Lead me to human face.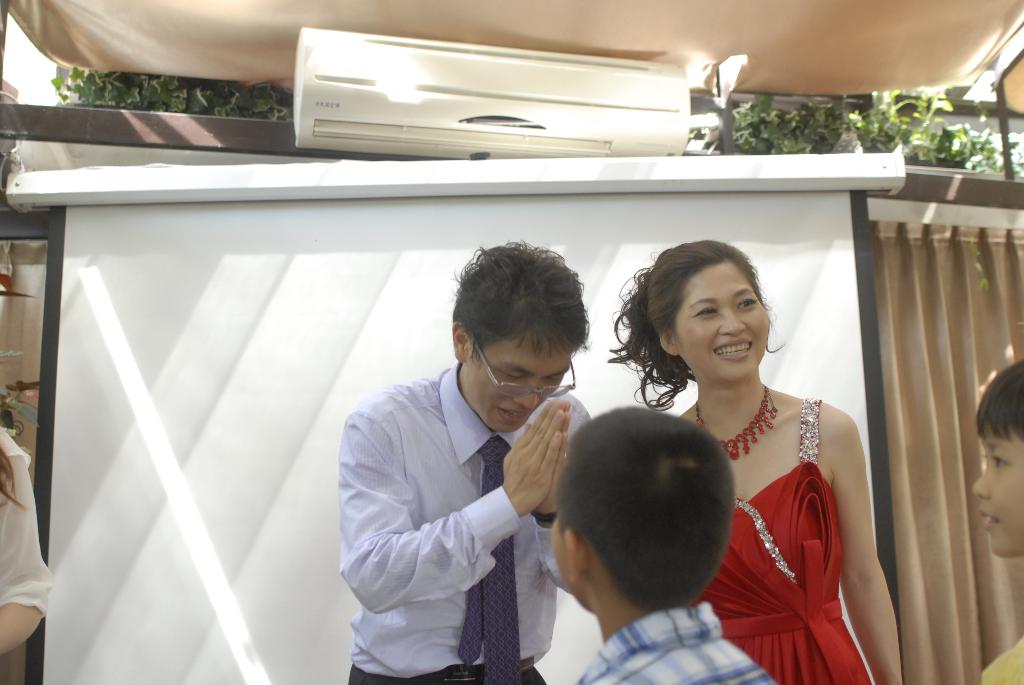
Lead to {"left": 967, "top": 426, "right": 1023, "bottom": 558}.
